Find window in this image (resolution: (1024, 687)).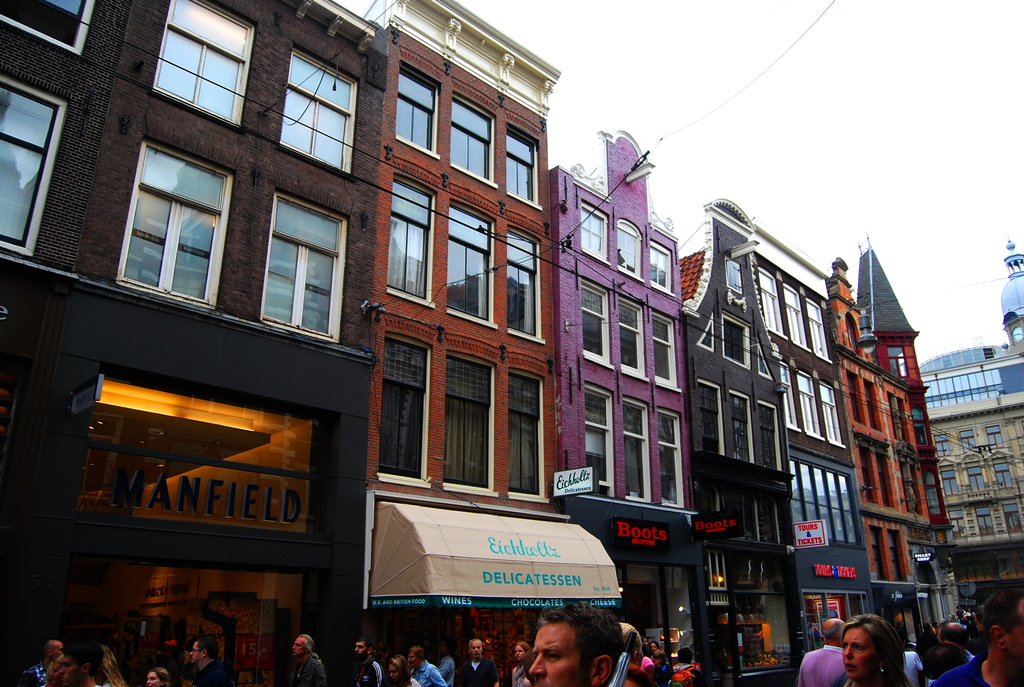
bbox=[0, 70, 67, 257].
